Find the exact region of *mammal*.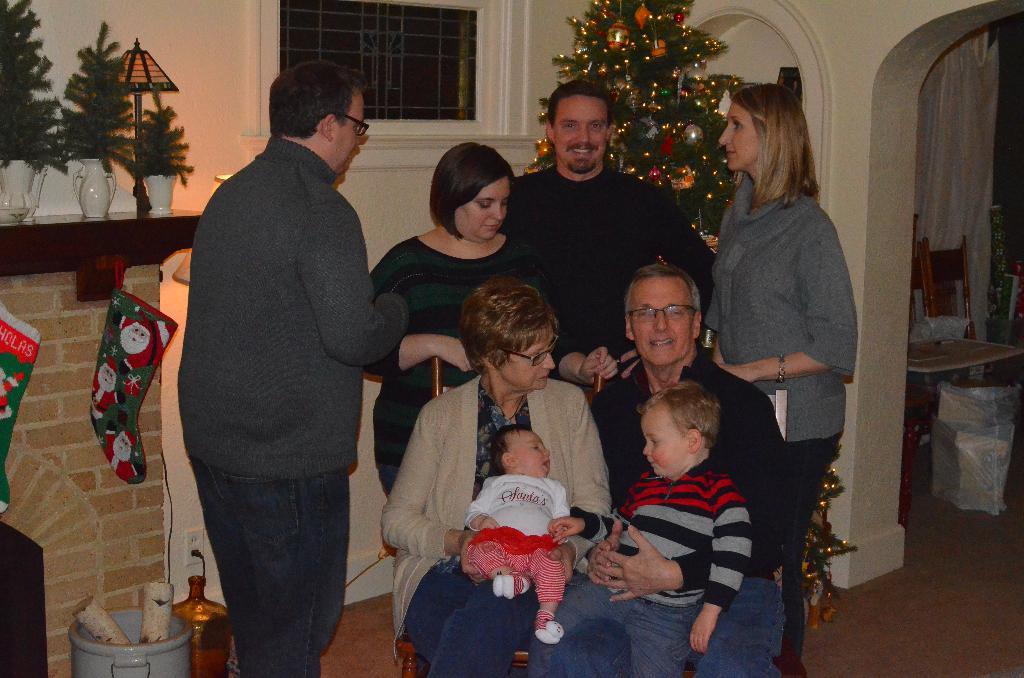
Exact region: <region>0, 367, 26, 416</region>.
